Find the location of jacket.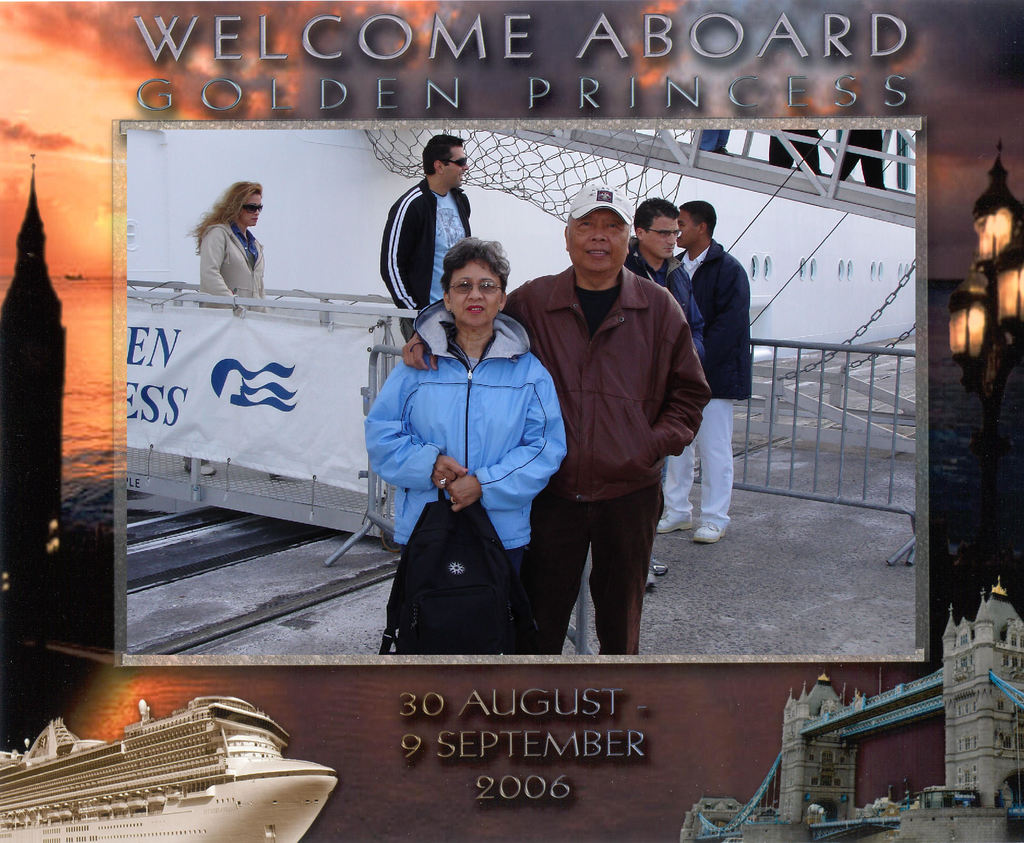
Location: 196:217:273:317.
